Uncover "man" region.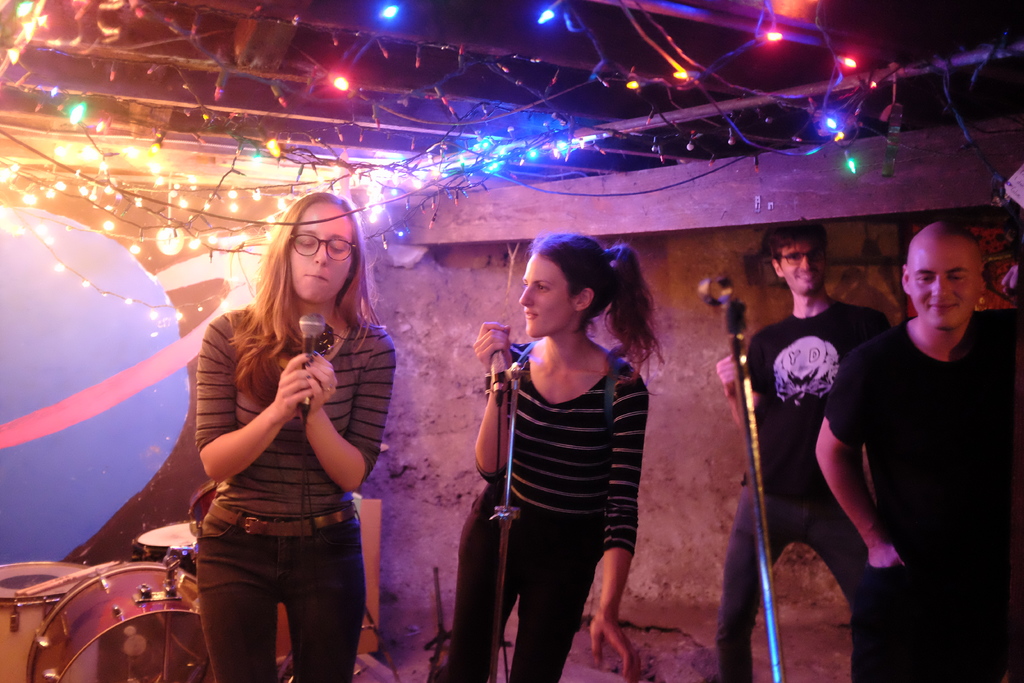
Uncovered: [810, 222, 1023, 682].
